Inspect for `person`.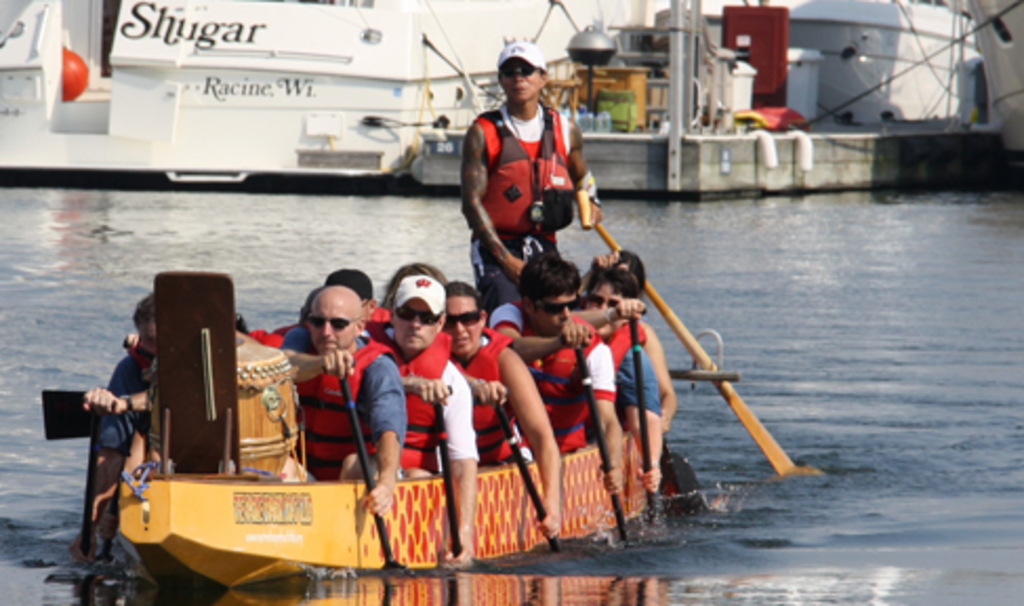
Inspection: bbox=[484, 246, 616, 499].
